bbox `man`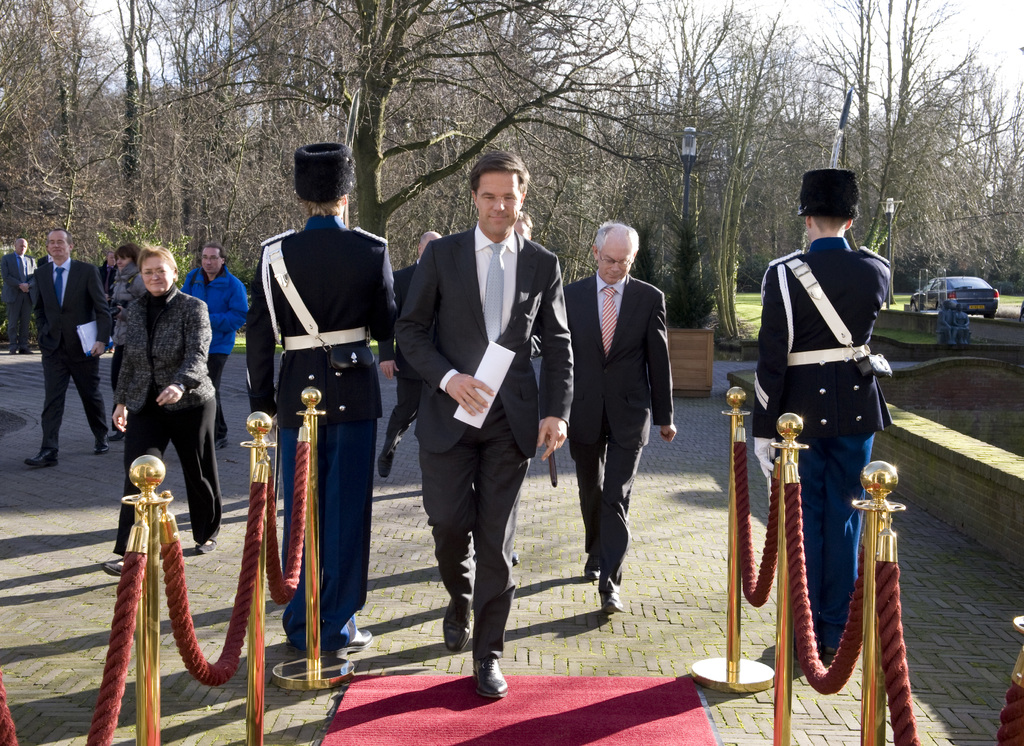
detection(0, 236, 38, 352)
